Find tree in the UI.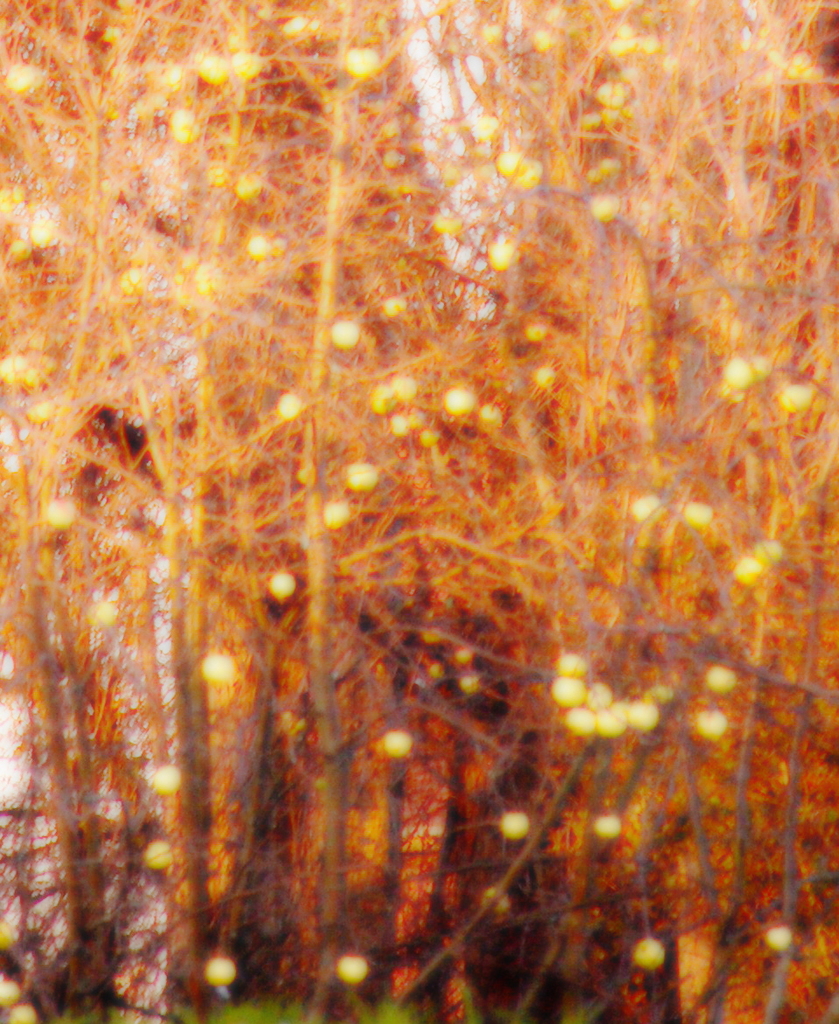
UI element at {"left": 0, "top": 0, "right": 838, "bottom": 1023}.
